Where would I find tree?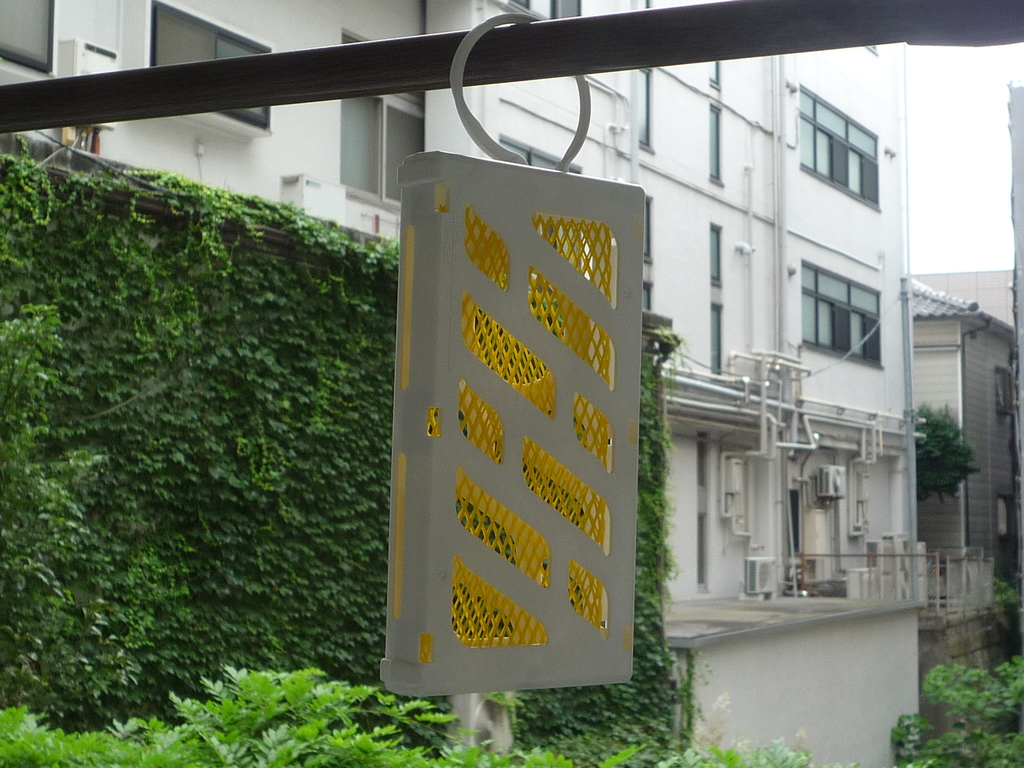
At [x1=900, y1=364, x2=1008, y2=566].
